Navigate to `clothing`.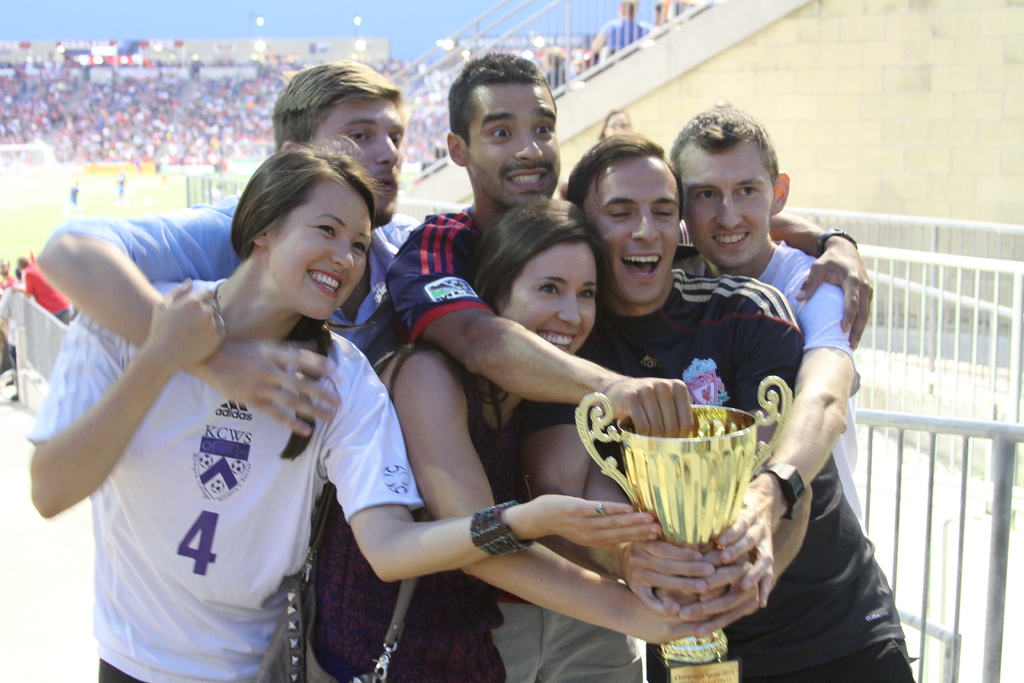
Navigation target: x1=33, y1=247, x2=362, y2=682.
